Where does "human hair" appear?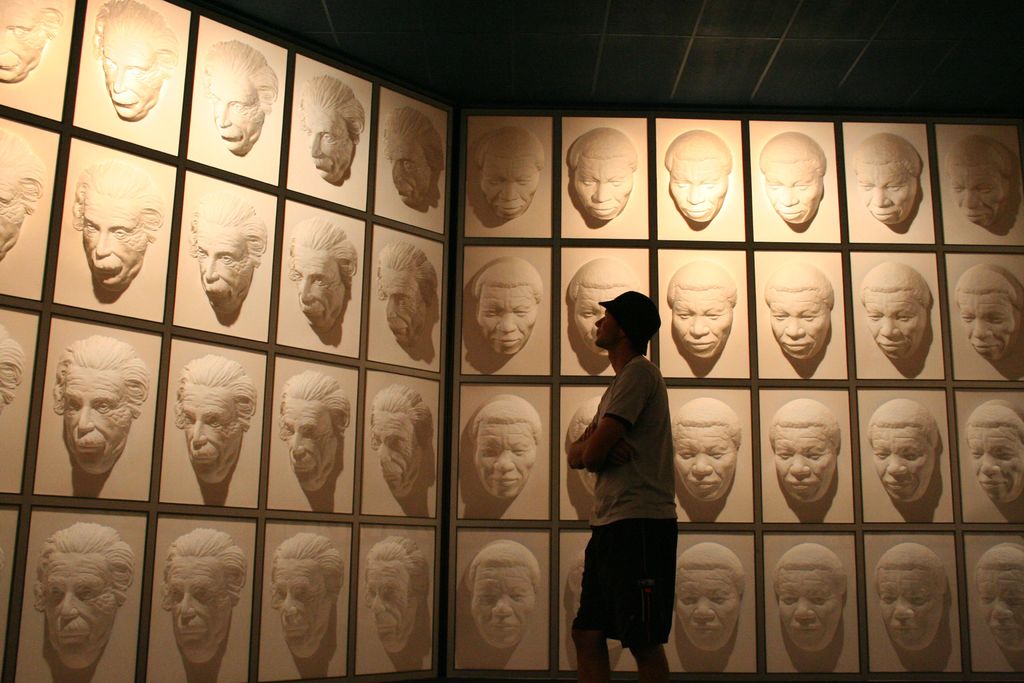
Appears at 294 215 358 283.
